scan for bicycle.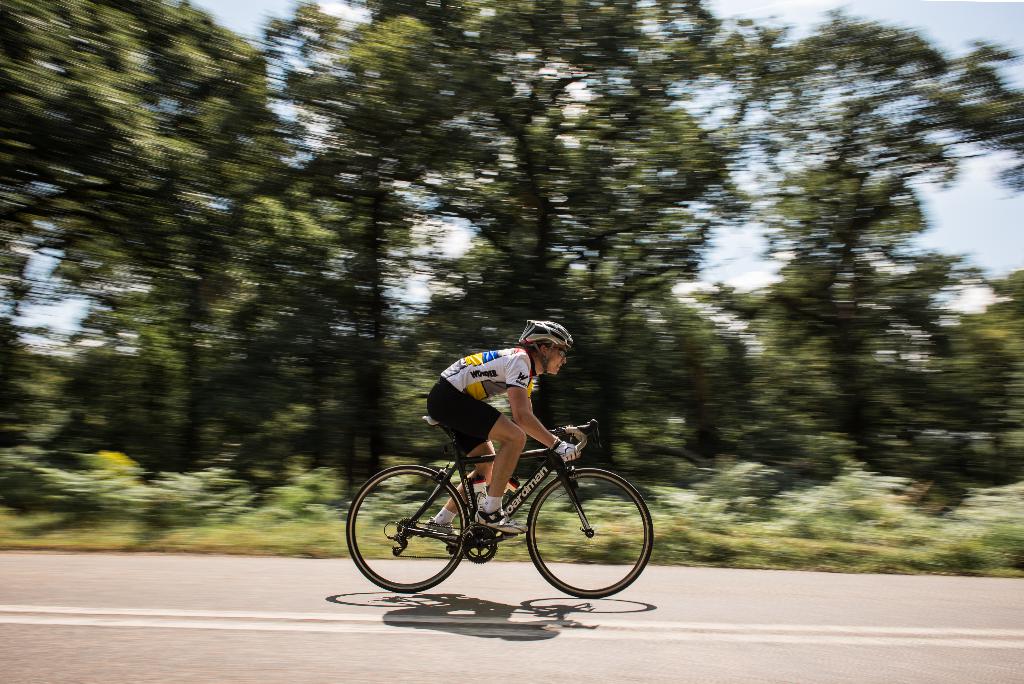
Scan result: x1=346, y1=417, x2=660, y2=610.
